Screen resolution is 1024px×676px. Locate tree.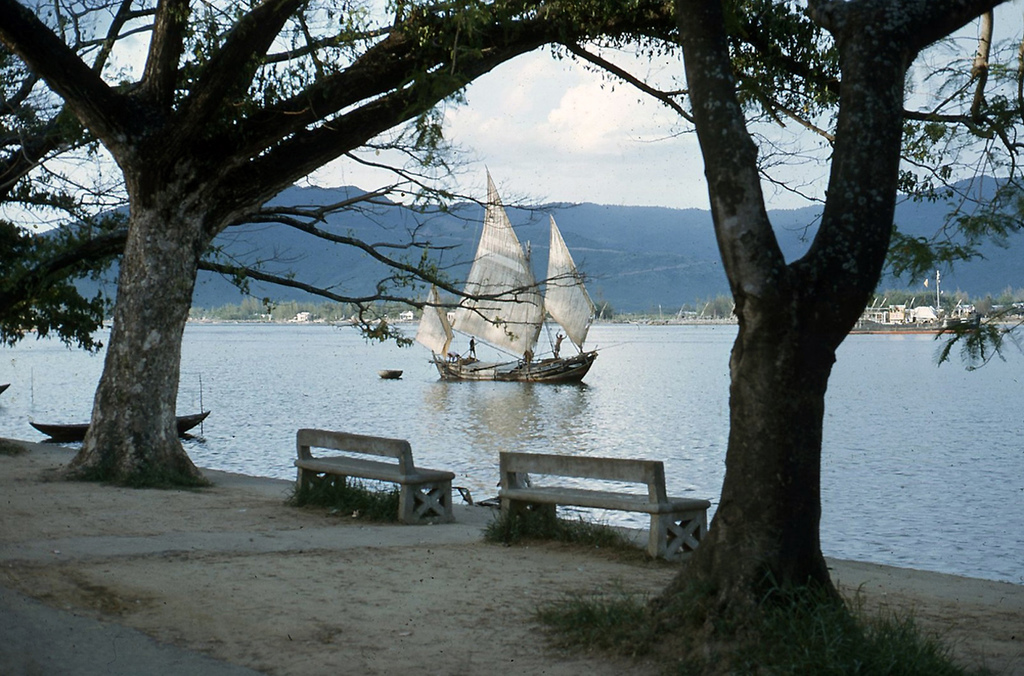
<region>0, 0, 1023, 489</region>.
